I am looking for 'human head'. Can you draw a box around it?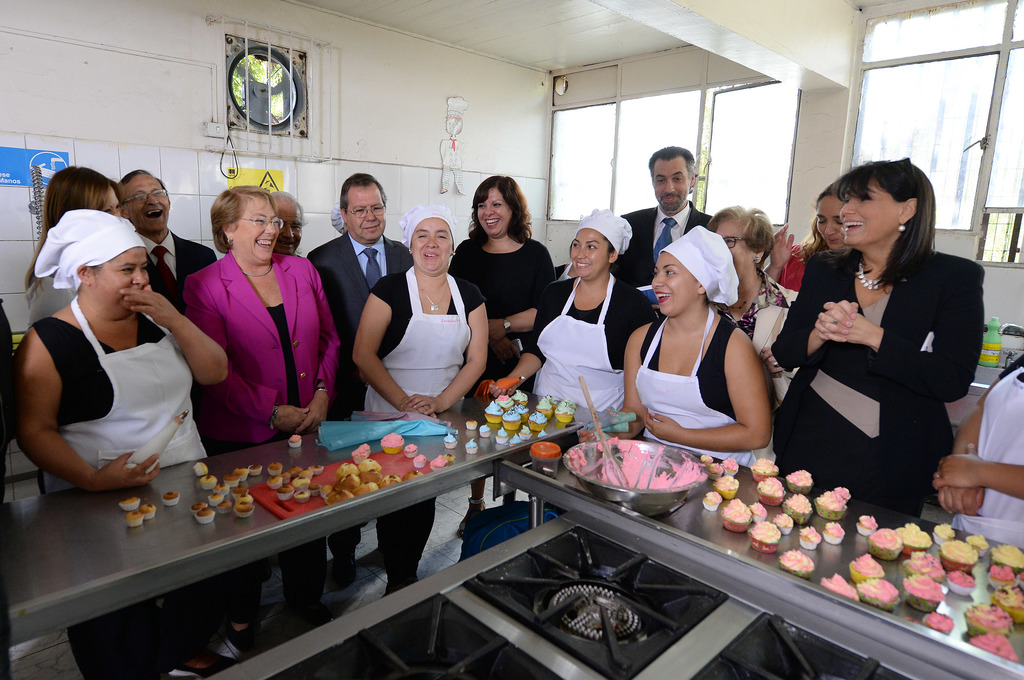
Sure, the bounding box is (x1=337, y1=169, x2=388, y2=242).
